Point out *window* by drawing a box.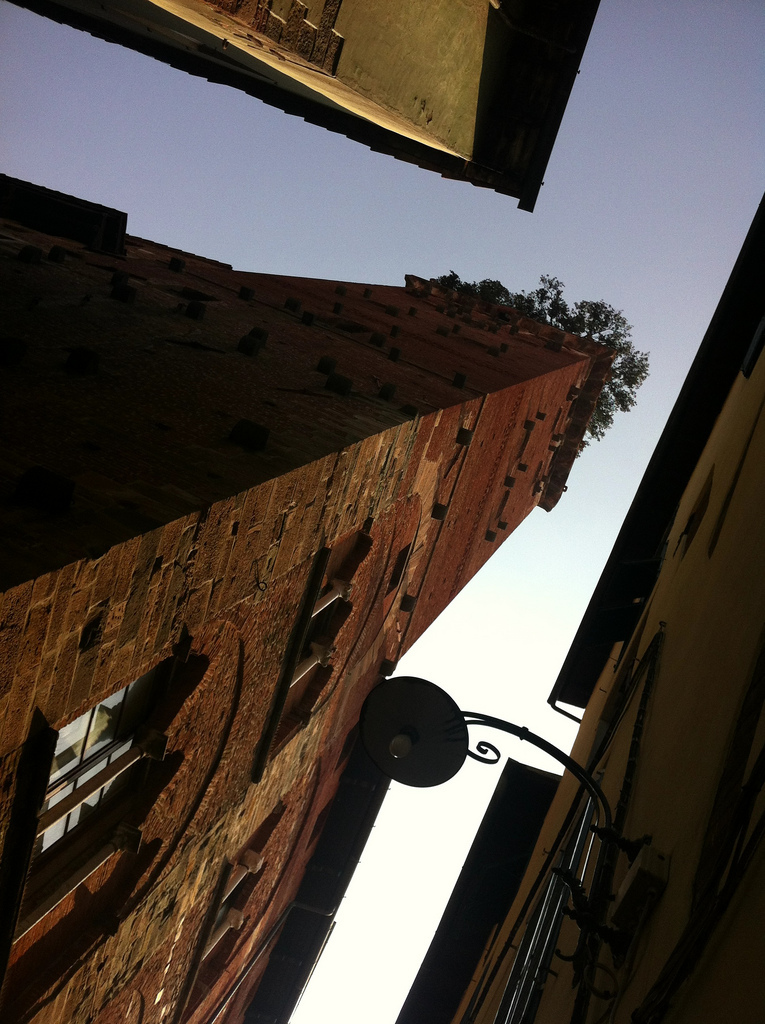
bbox=(11, 755, 197, 938).
